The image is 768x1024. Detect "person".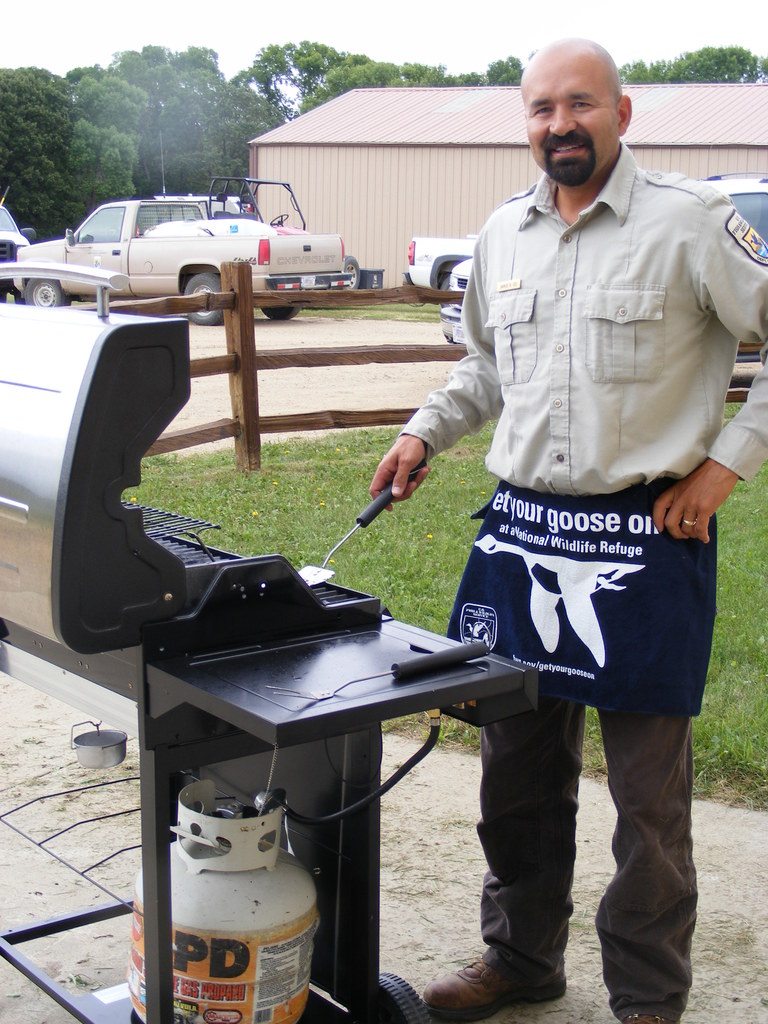
Detection: left=369, top=28, right=767, bottom=1023.
